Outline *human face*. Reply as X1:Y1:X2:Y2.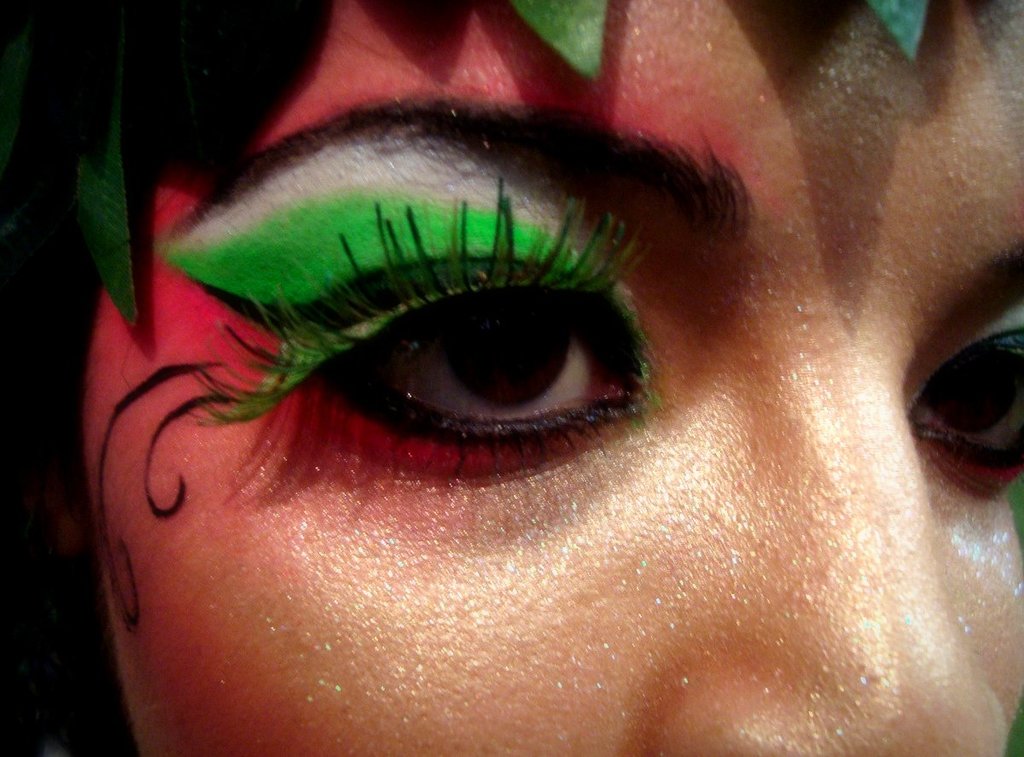
81:0:1023:756.
